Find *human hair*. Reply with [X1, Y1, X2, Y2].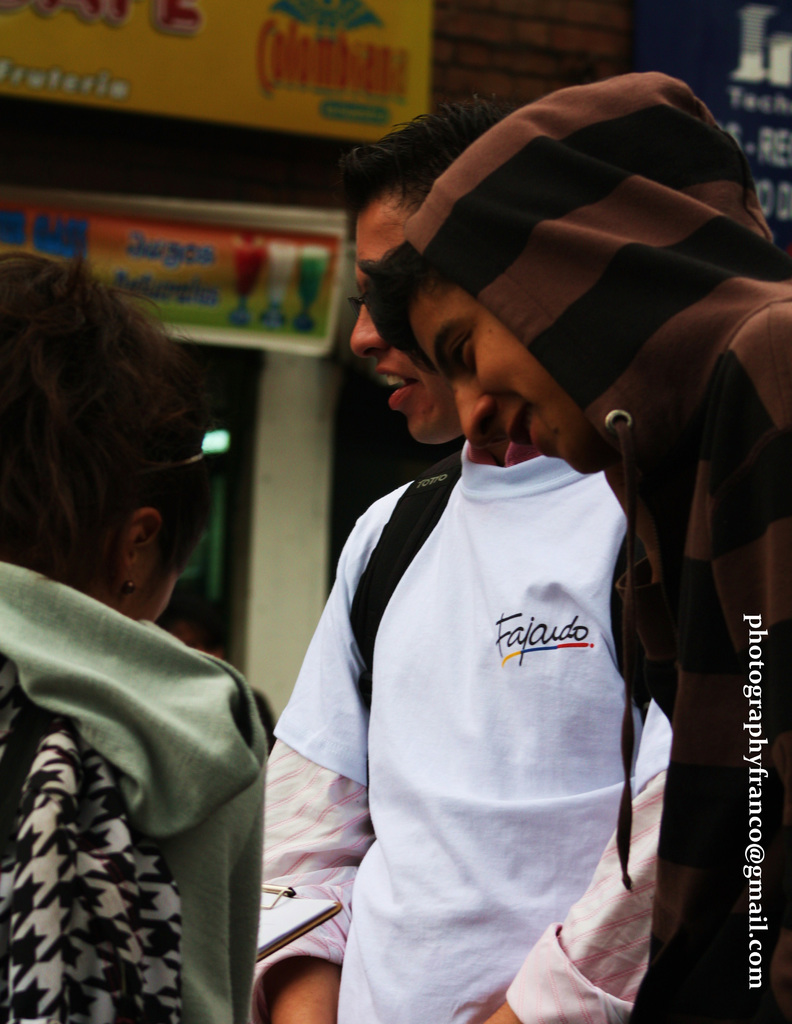
[17, 236, 225, 634].
